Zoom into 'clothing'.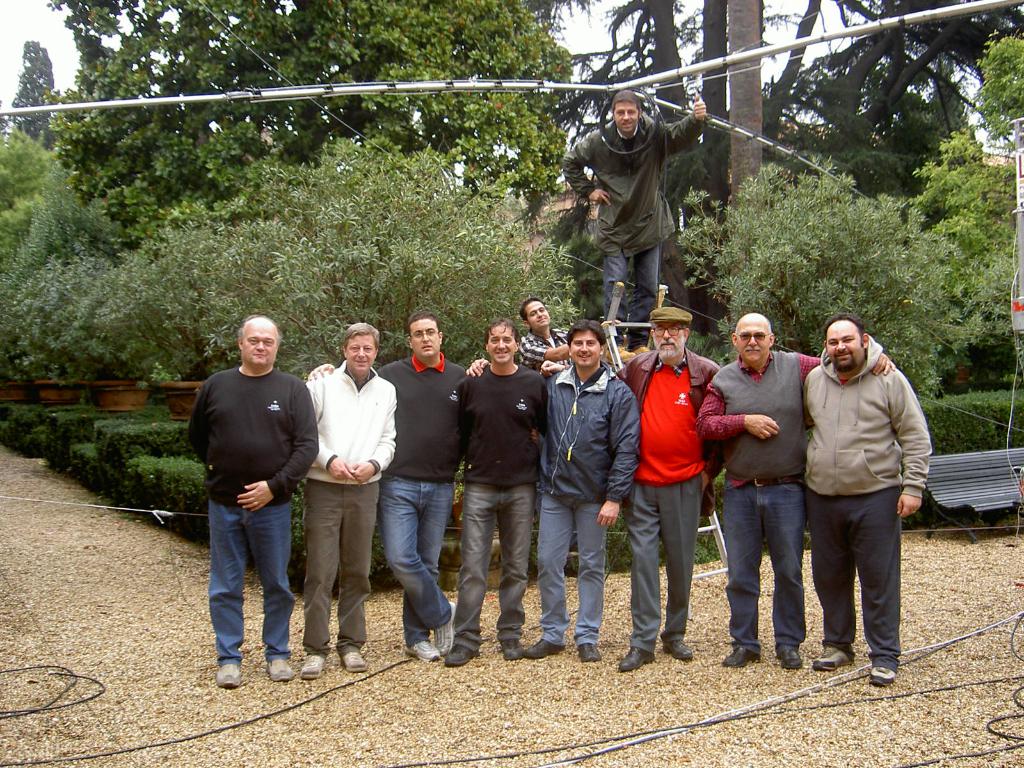
Zoom target: box(800, 329, 929, 659).
